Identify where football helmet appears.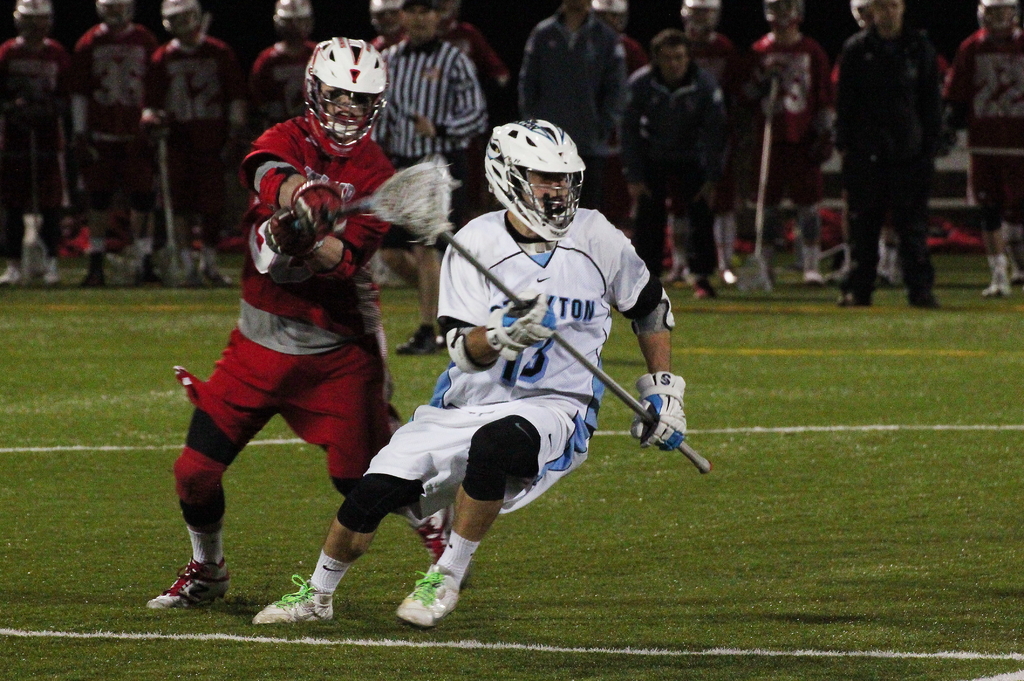
Appears at detection(20, 0, 58, 37).
